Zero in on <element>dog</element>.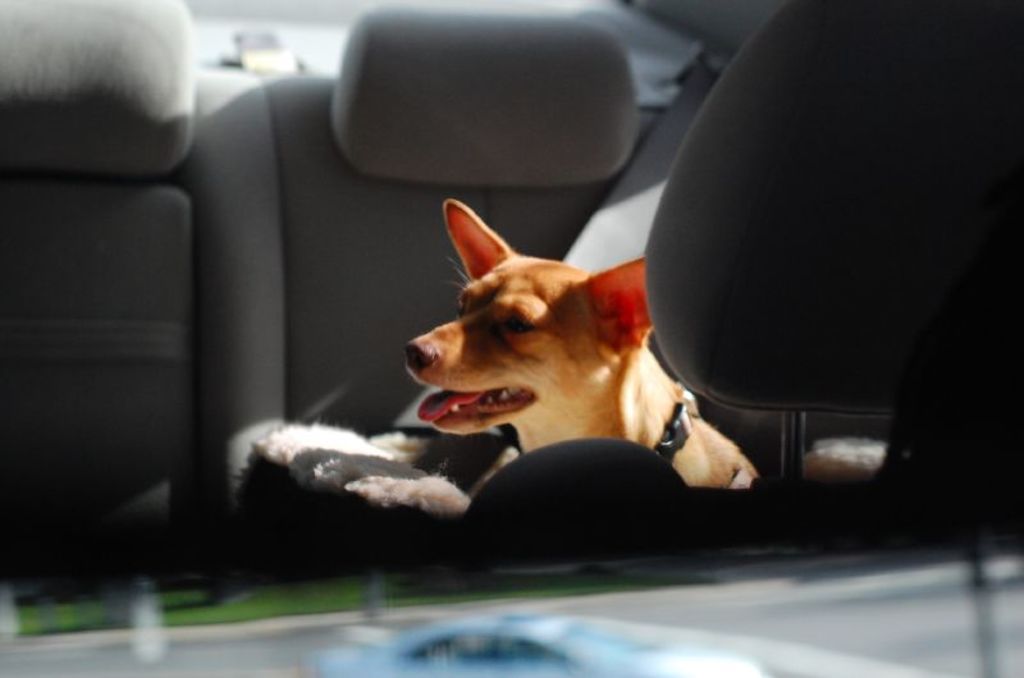
Zeroed in: 394,194,767,491.
